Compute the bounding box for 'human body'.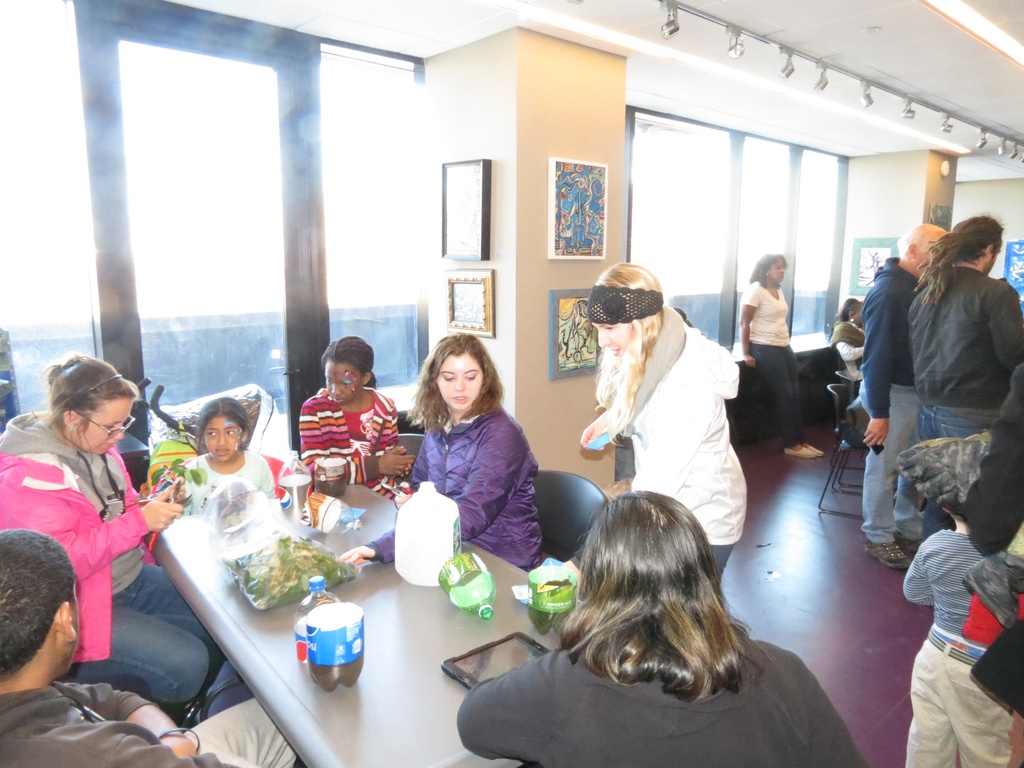
bbox=(299, 330, 420, 492).
